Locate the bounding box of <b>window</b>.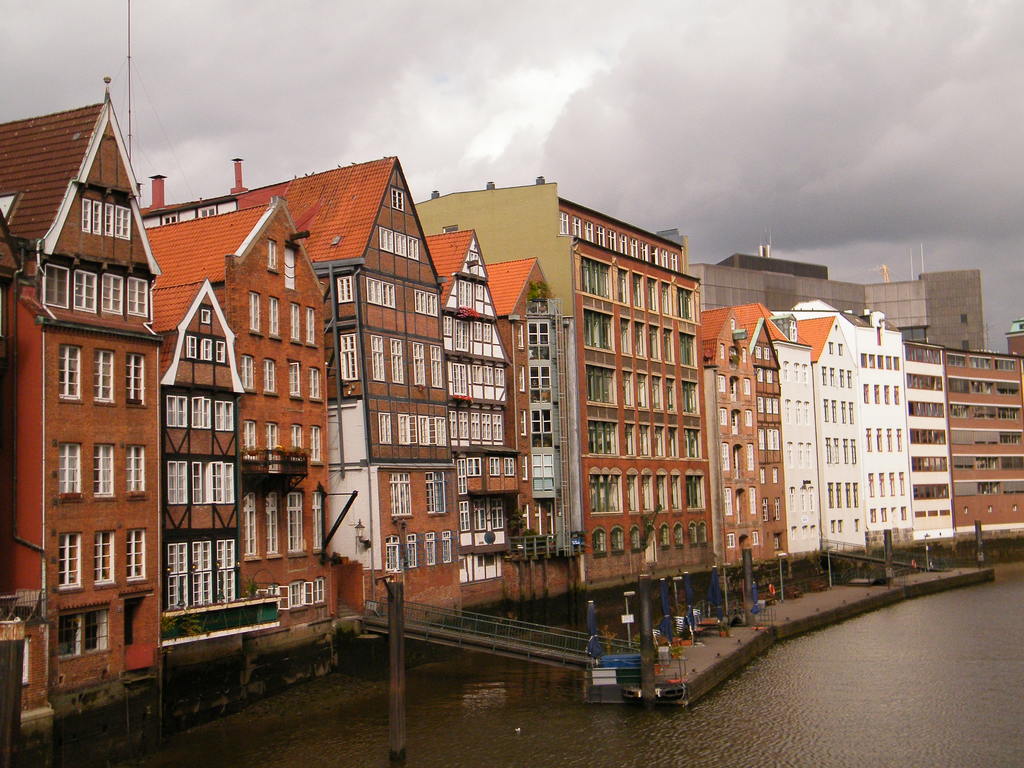
Bounding box: (638, 419, 659, 454).
